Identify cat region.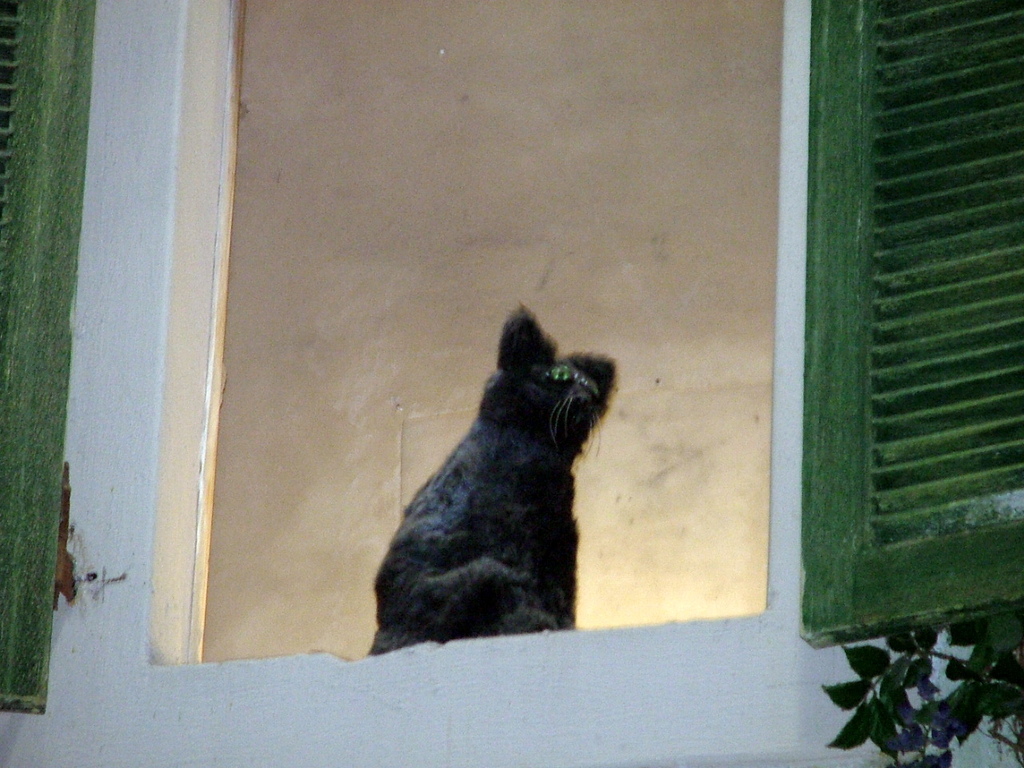
Region: (369,298,619,657).
